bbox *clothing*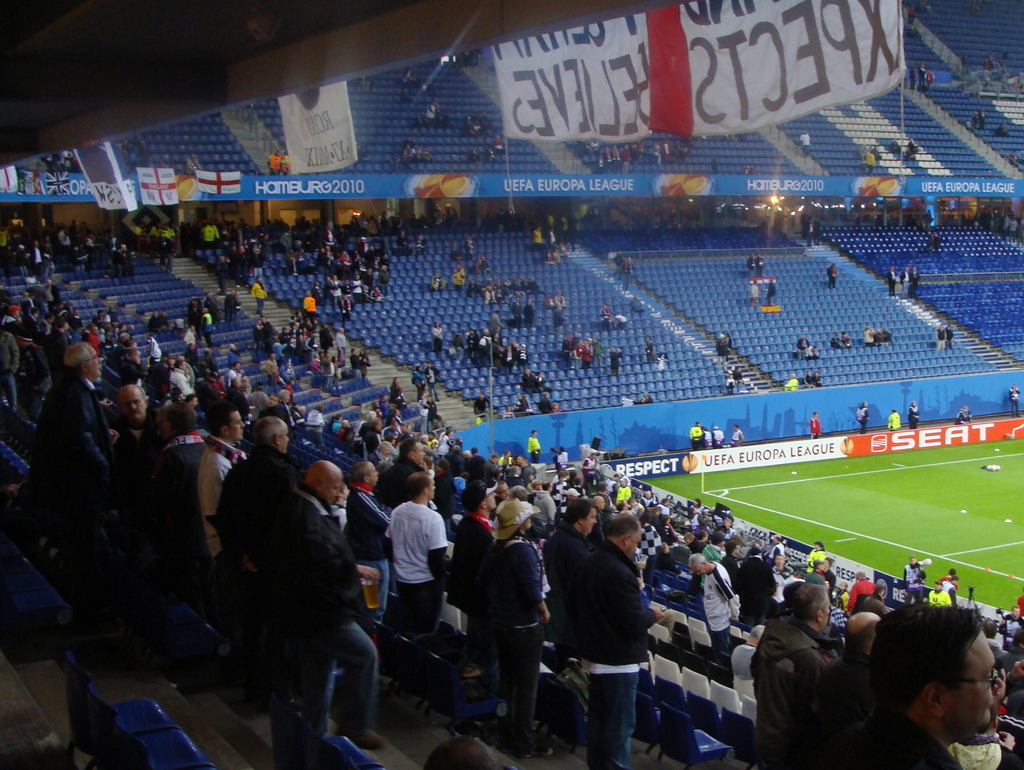
[left=979, top=110, right=986, bottom=130]
